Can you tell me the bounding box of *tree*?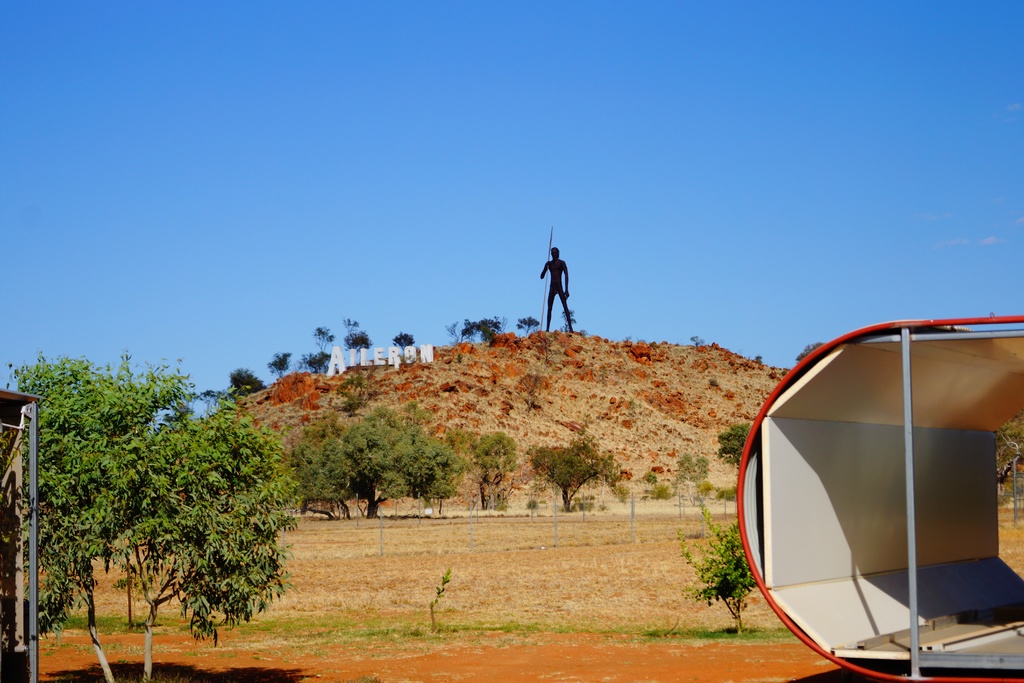
0,355,180,680.
